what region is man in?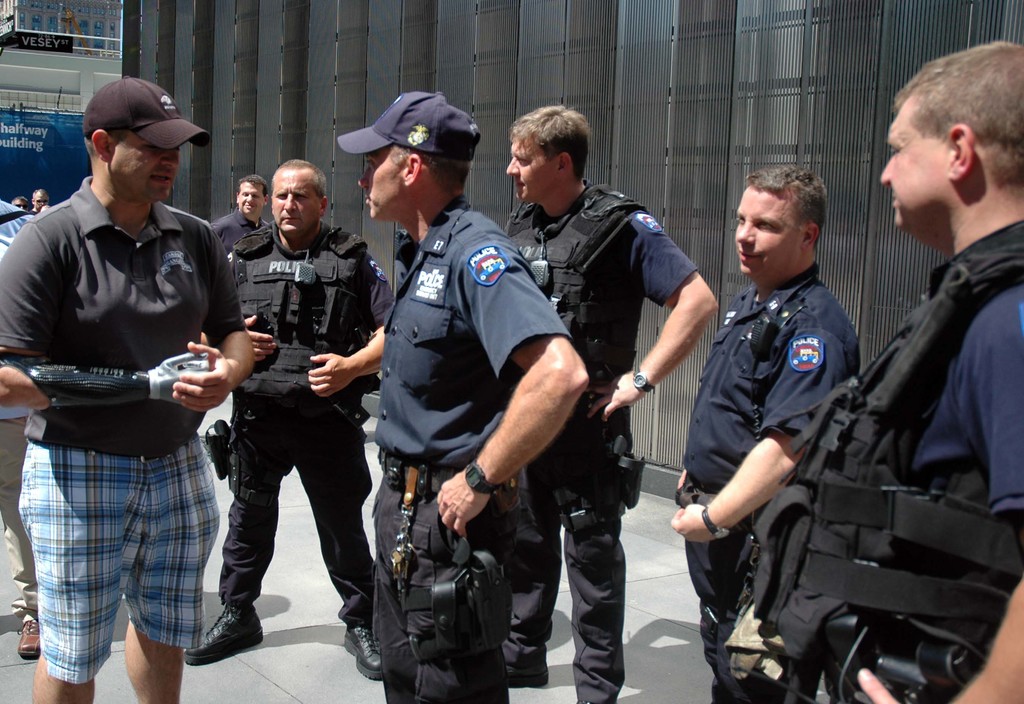
crop(756, 35, 1020, 703).
